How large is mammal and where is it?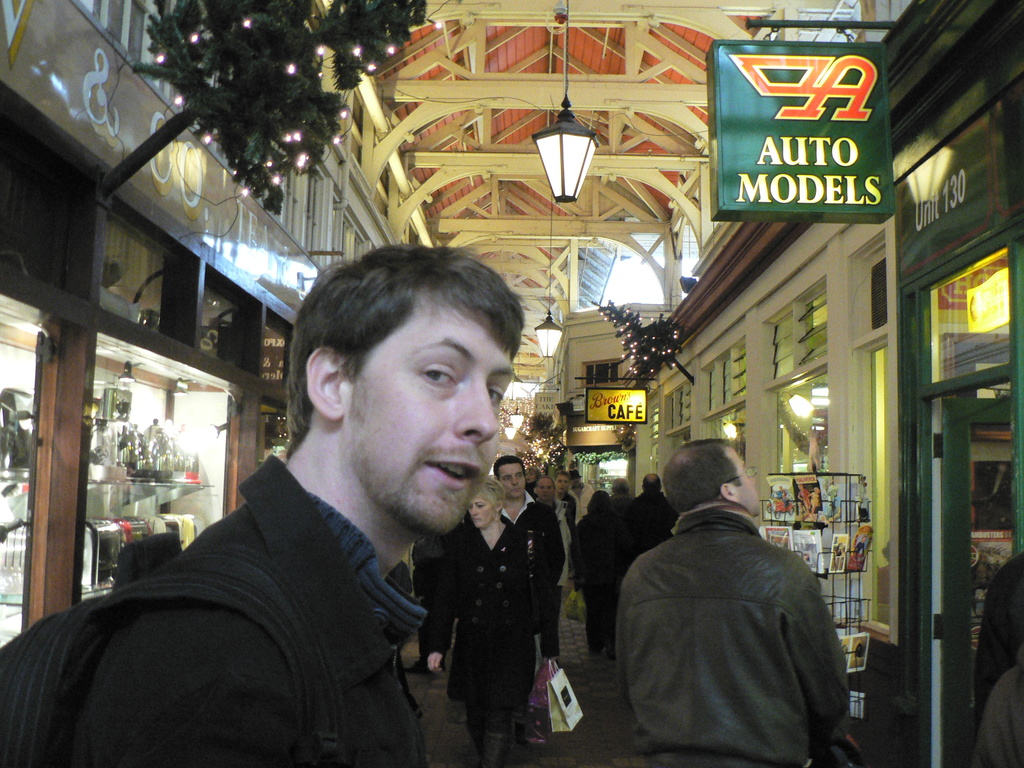
Bounding box: [left=425, top=477, right=543, bottom=767].
